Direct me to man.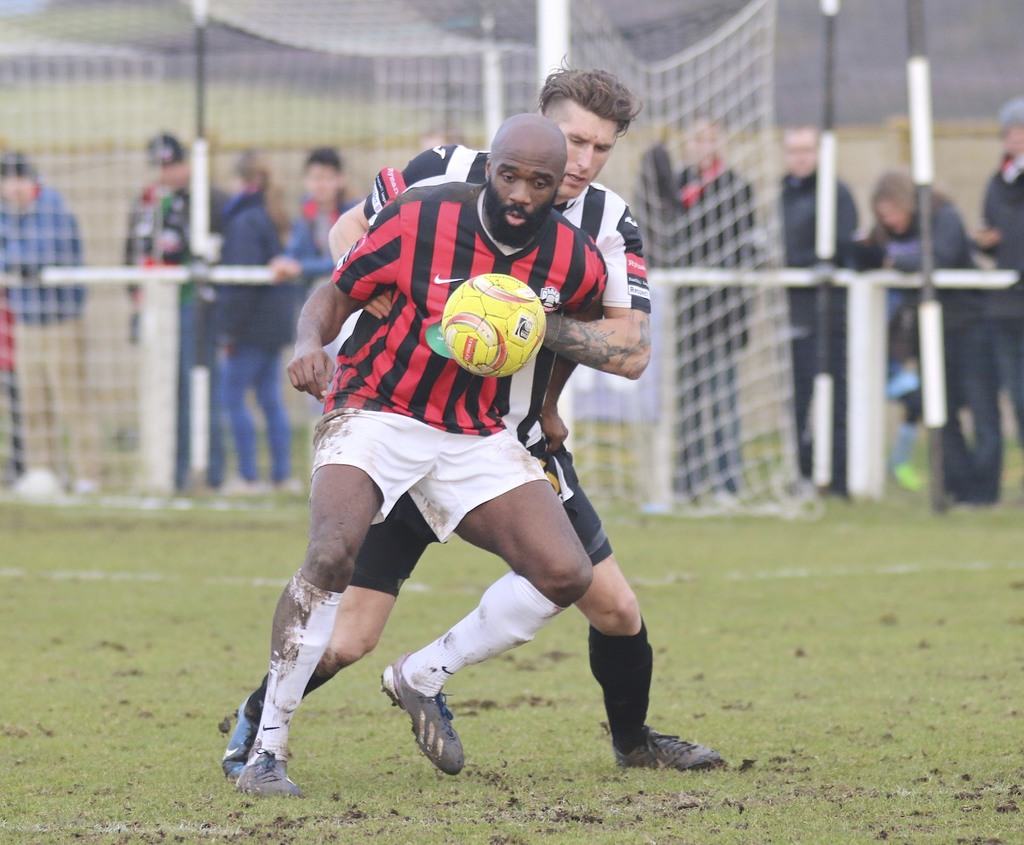
Direction: (left=630, top=110, right=758, bottom=509).
